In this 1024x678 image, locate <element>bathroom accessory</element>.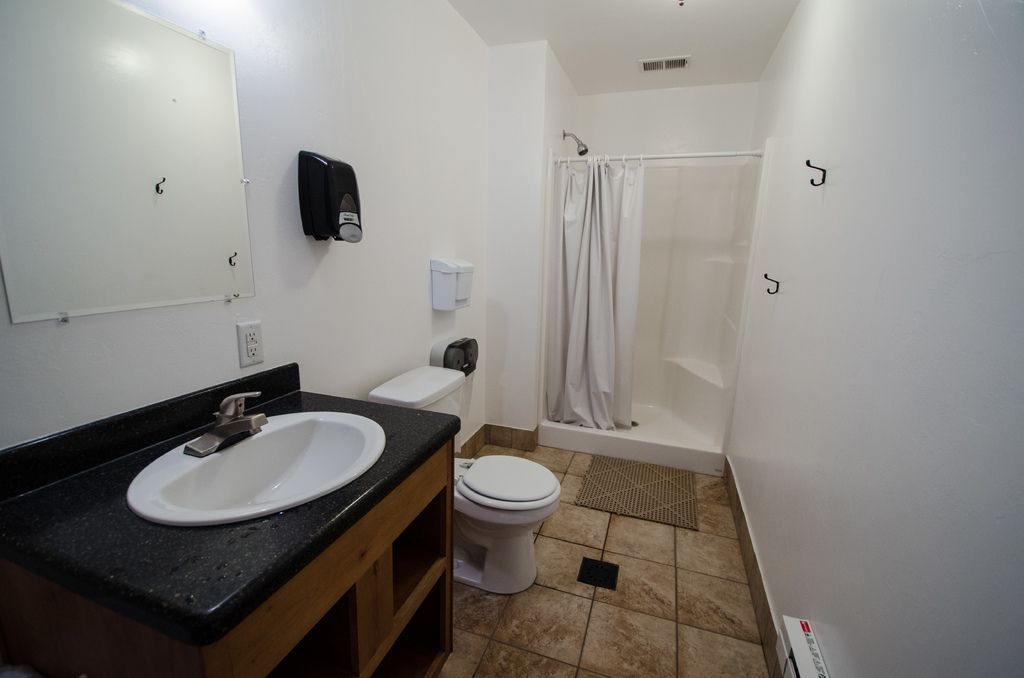
Bounding box: (x1=182, y1=390, x2=272, y2=469).
